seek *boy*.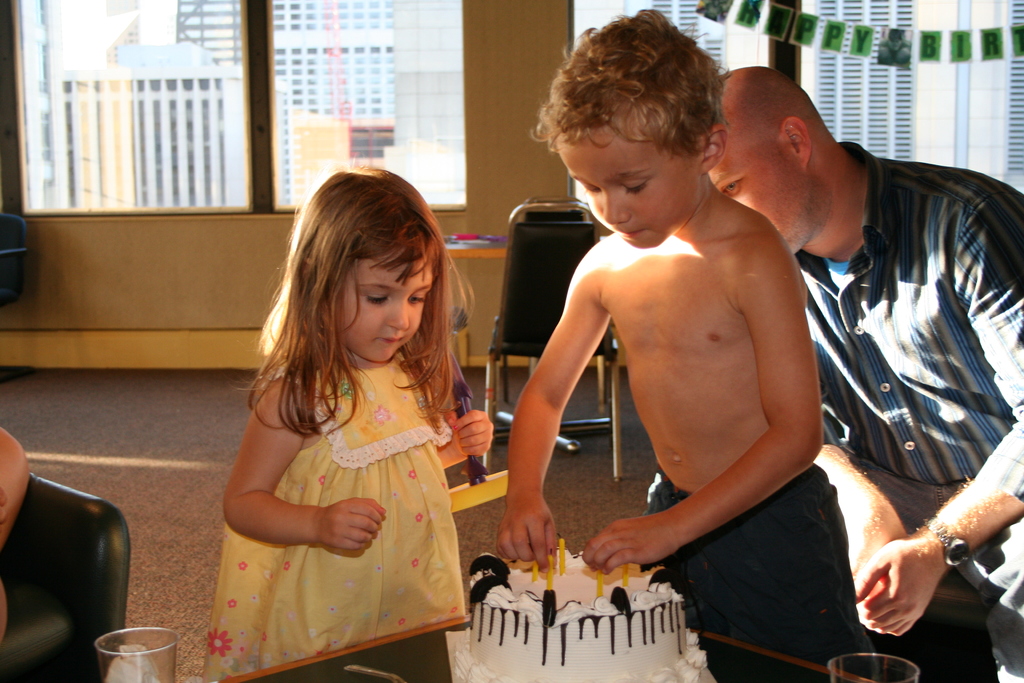
box=[491, 4, 890, 682].
